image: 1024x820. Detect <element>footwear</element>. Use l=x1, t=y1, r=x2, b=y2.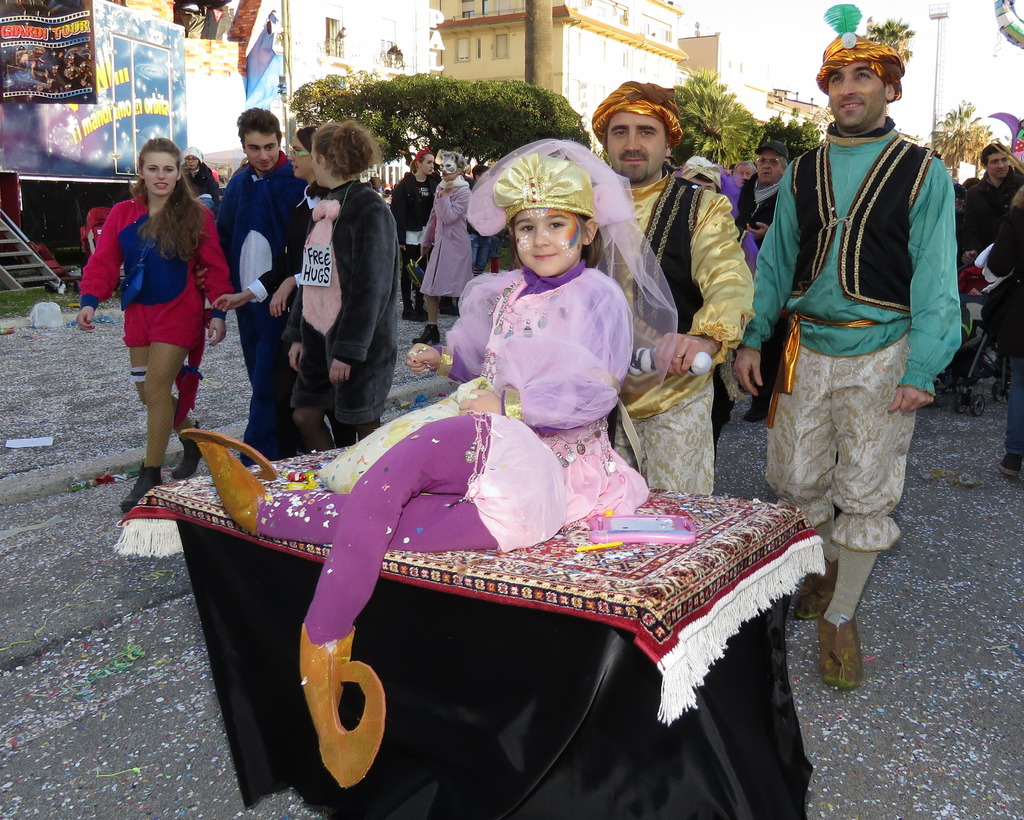
l=821, t=613, r=870, b=691.
